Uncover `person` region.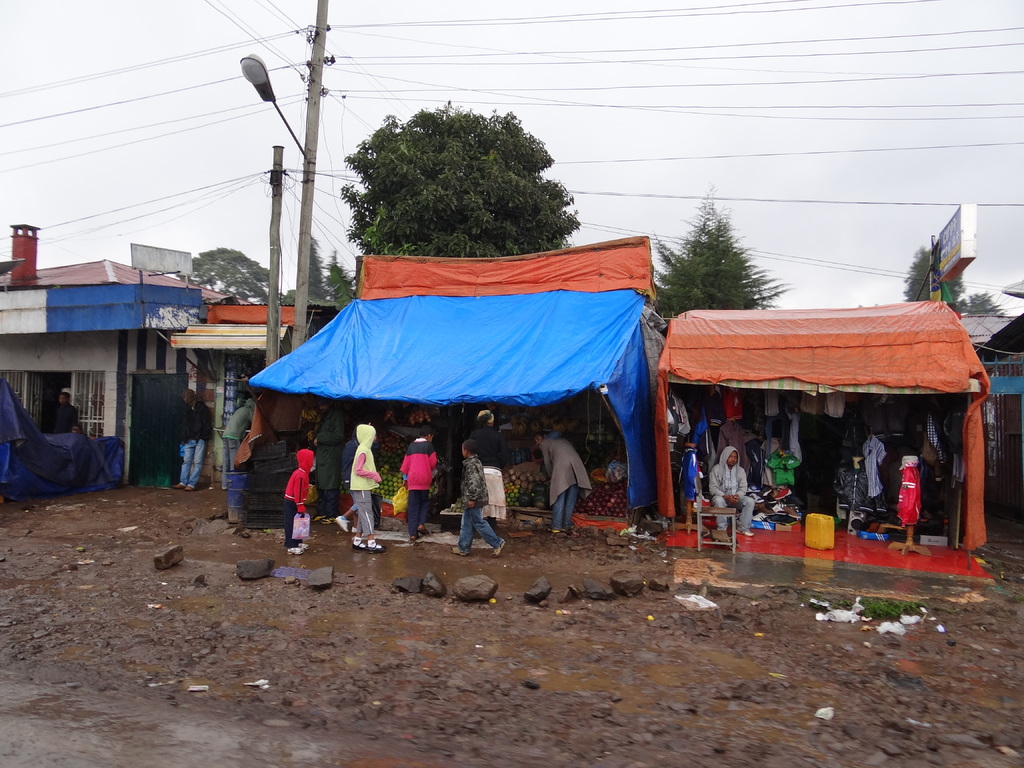
Uncovered: 175,385,215,486.
